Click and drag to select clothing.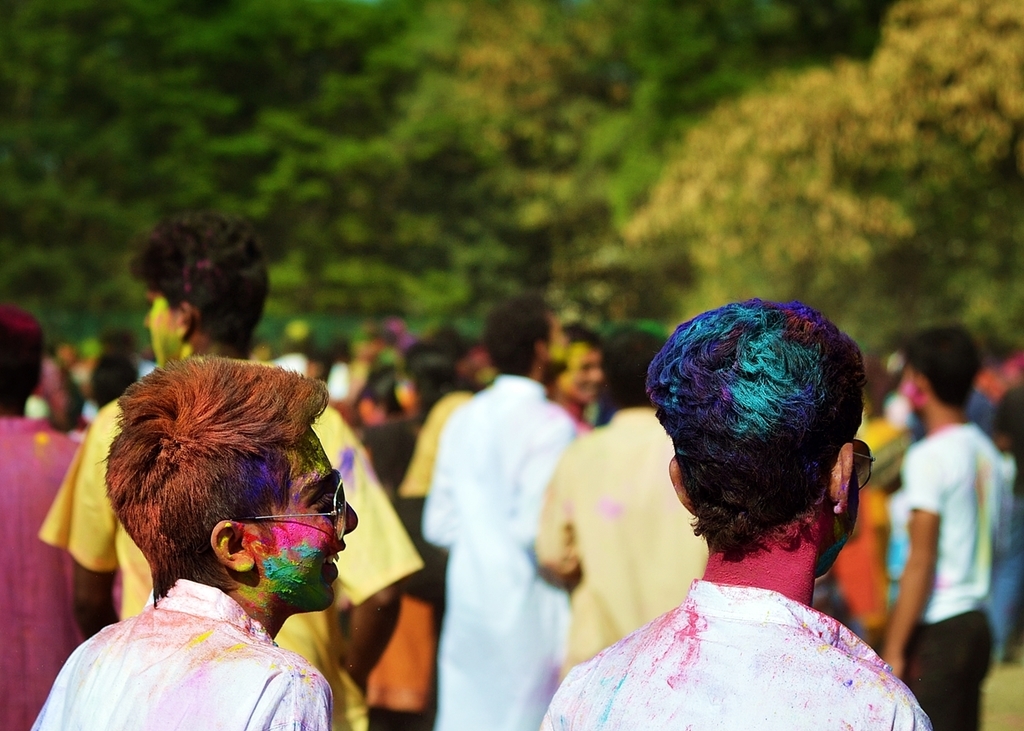
Selection: bbox=[0, 424, 131, 730].
